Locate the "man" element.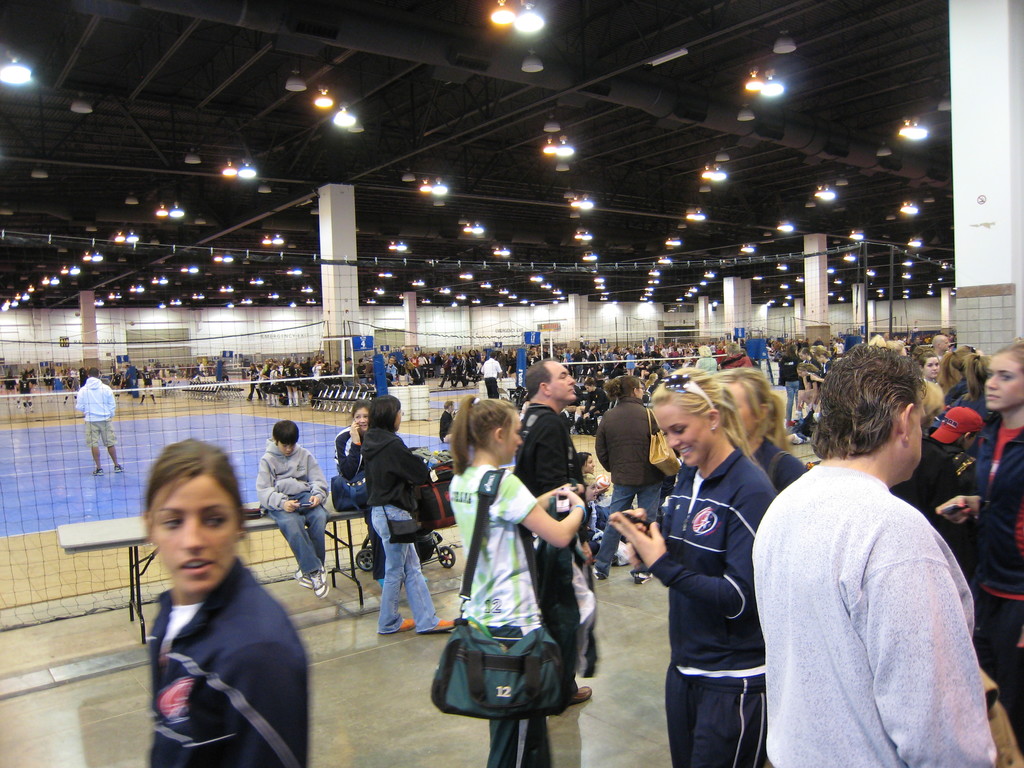
Element bbox: crop(511, 359, 595, 710).
